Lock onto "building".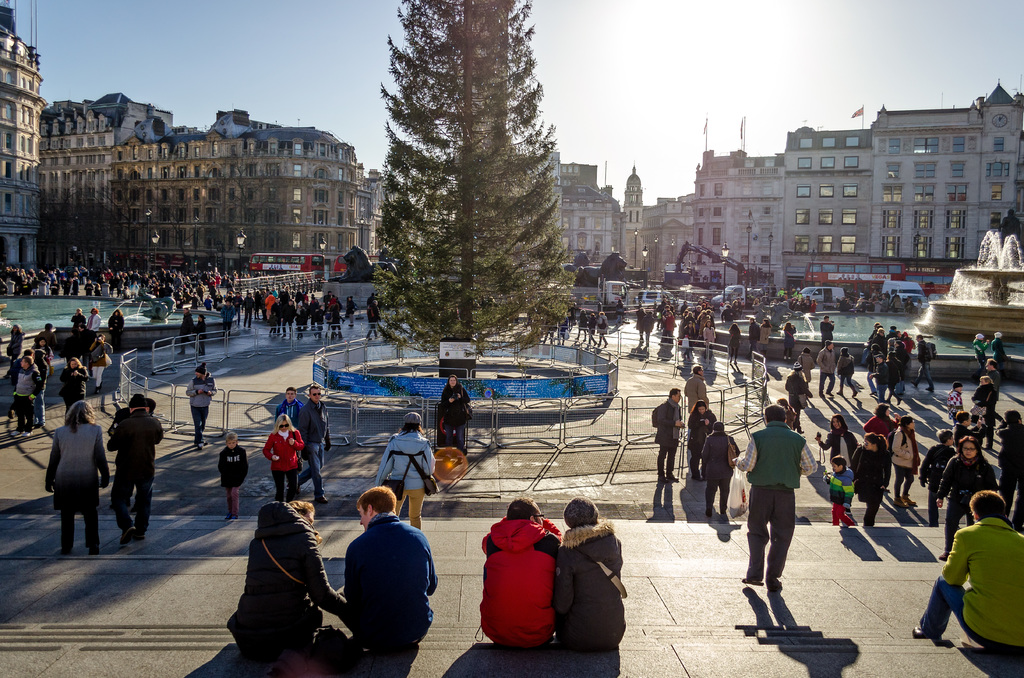
Locked: <box>781,80,1023,291</box>.
